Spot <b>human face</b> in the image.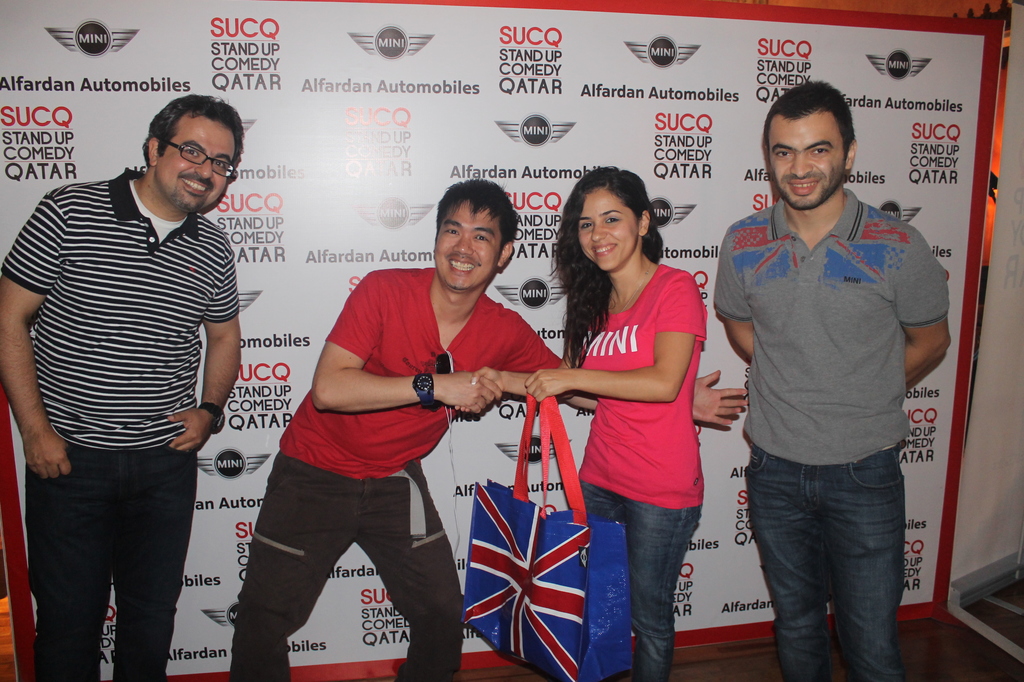
<b>human face</b> found at 576:191:638:272.
